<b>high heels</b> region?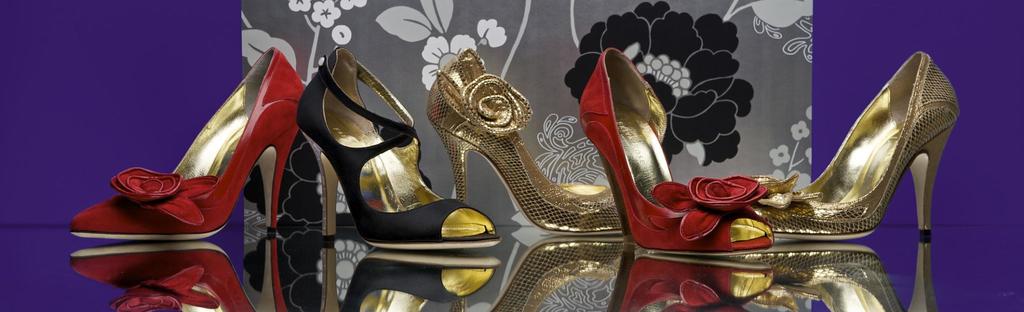
BBox(425, 49, 619, 236)
